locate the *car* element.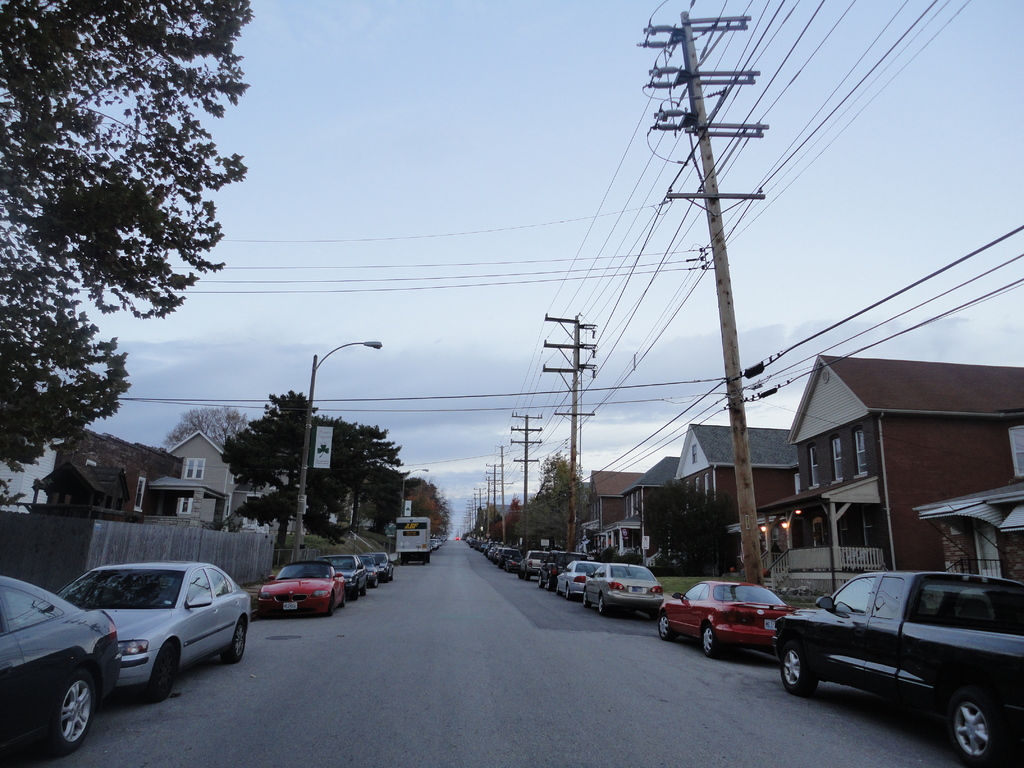
Element bbox: Rect(262, 557, 348, 617).
